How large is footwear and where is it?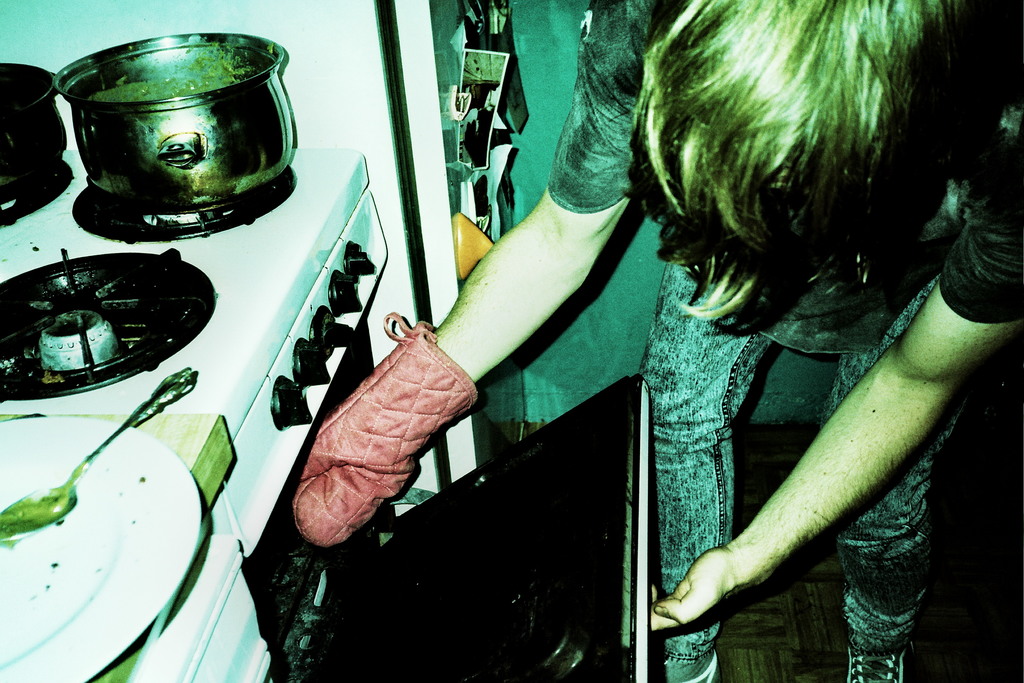
Bounding box: [left=844, top=648, right=906, bottom=682].
